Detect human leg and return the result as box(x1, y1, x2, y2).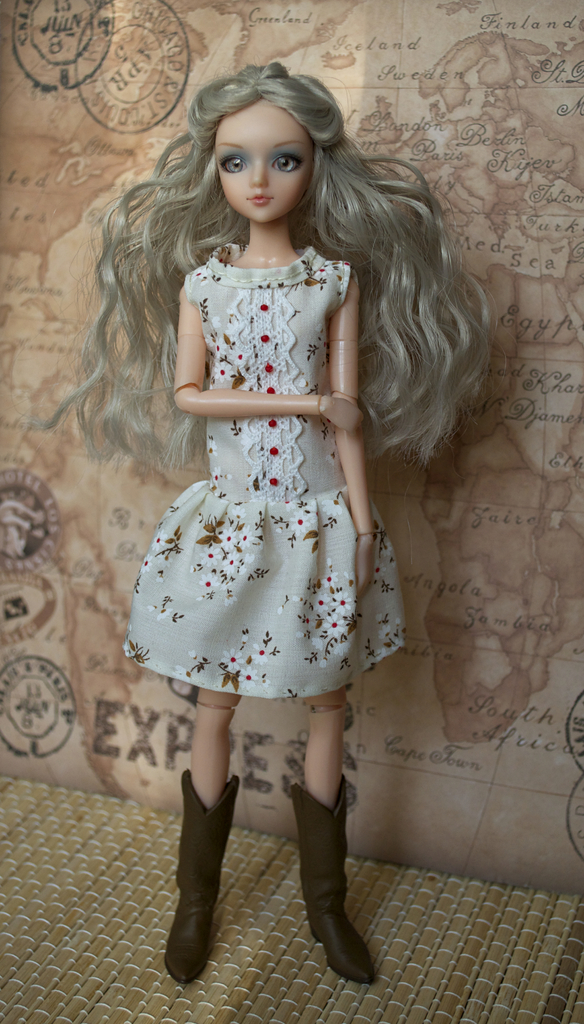
box(274, 469, 389, 984).
